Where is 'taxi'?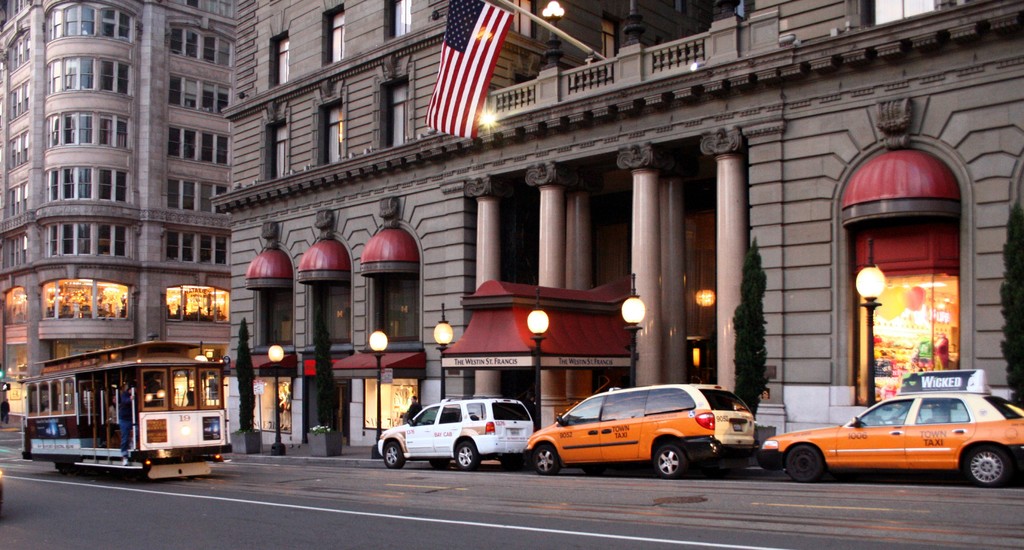
{"x1": 378, "y1": 392, "x2": 538, "y2": 471}.
